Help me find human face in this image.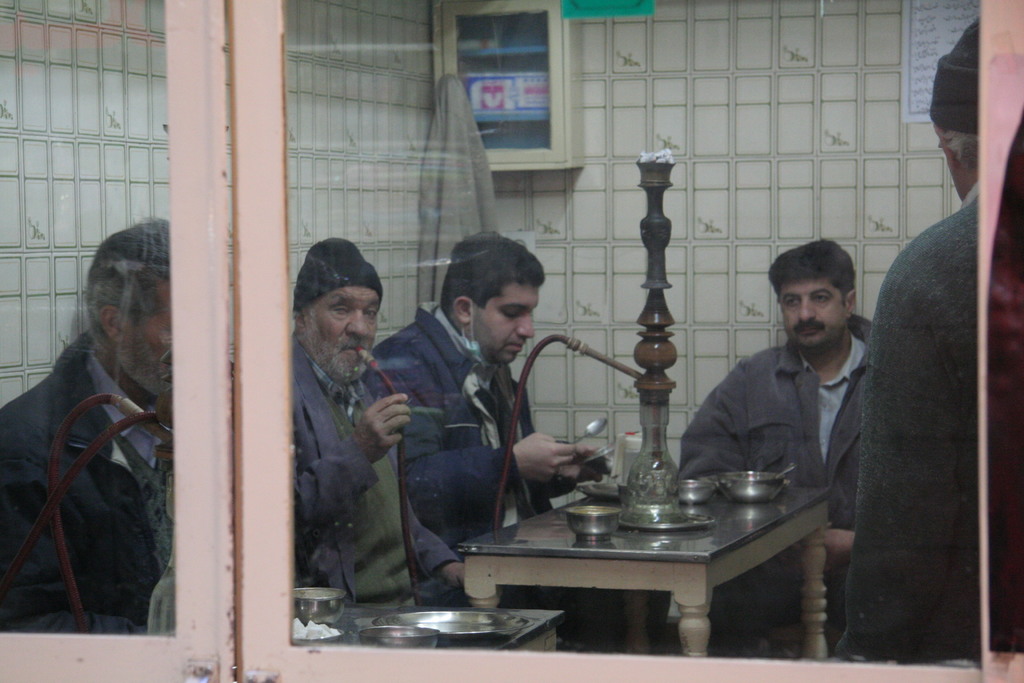
Found it: <region>467, 283, 540, 363</region>.
